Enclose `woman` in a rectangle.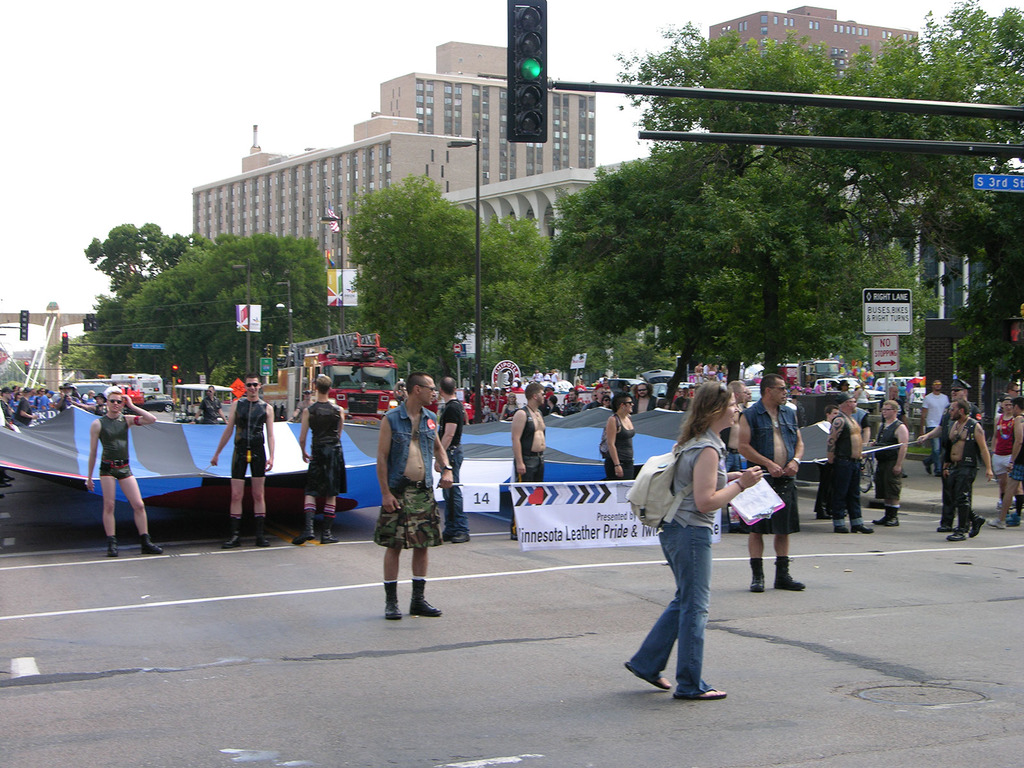
<region>897, 382, 908, 402</region>.
